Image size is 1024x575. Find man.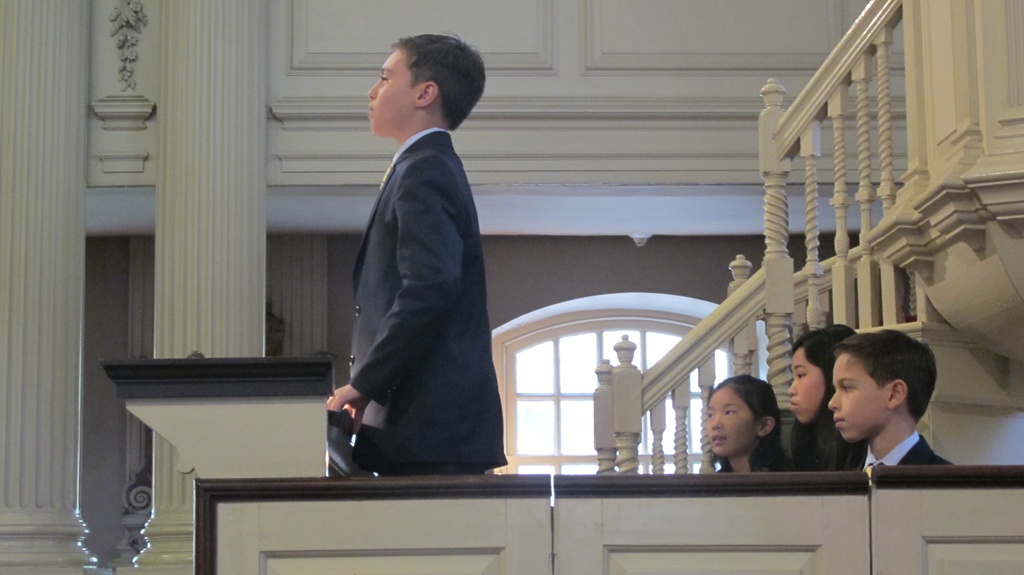
pyautogui.locateOnScreen(332, 1, 513, 494).
